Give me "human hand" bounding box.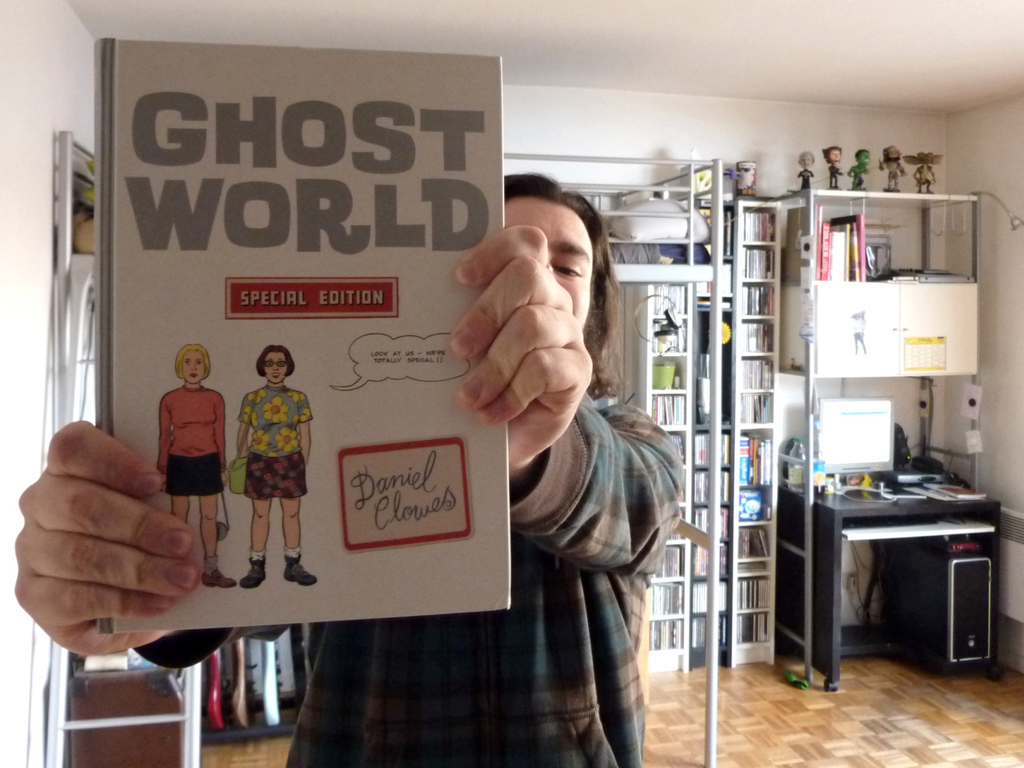
{"left": 220, "top": 472, "right": 228, "bottom": 492}.
